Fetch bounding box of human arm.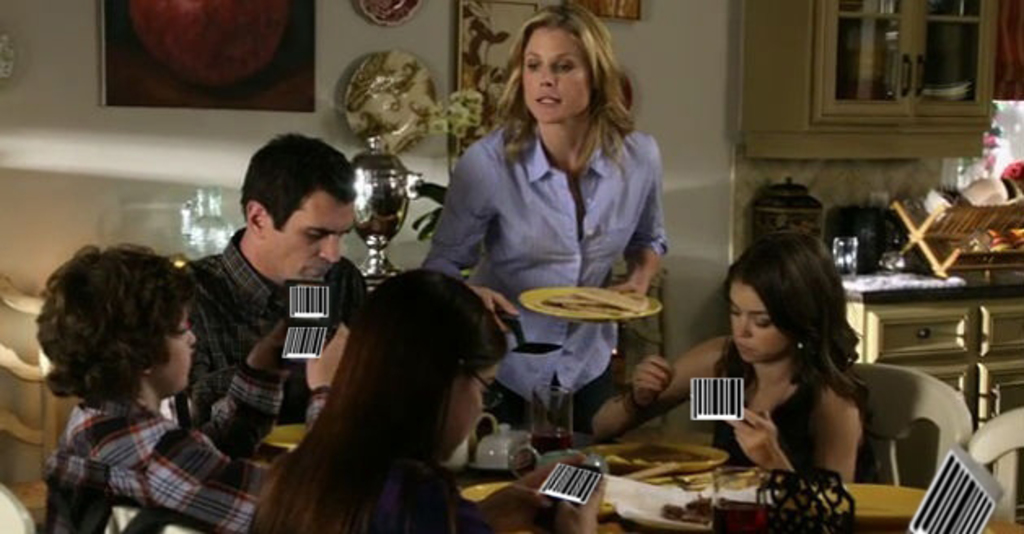
Bbox: (479,454,584,532).
